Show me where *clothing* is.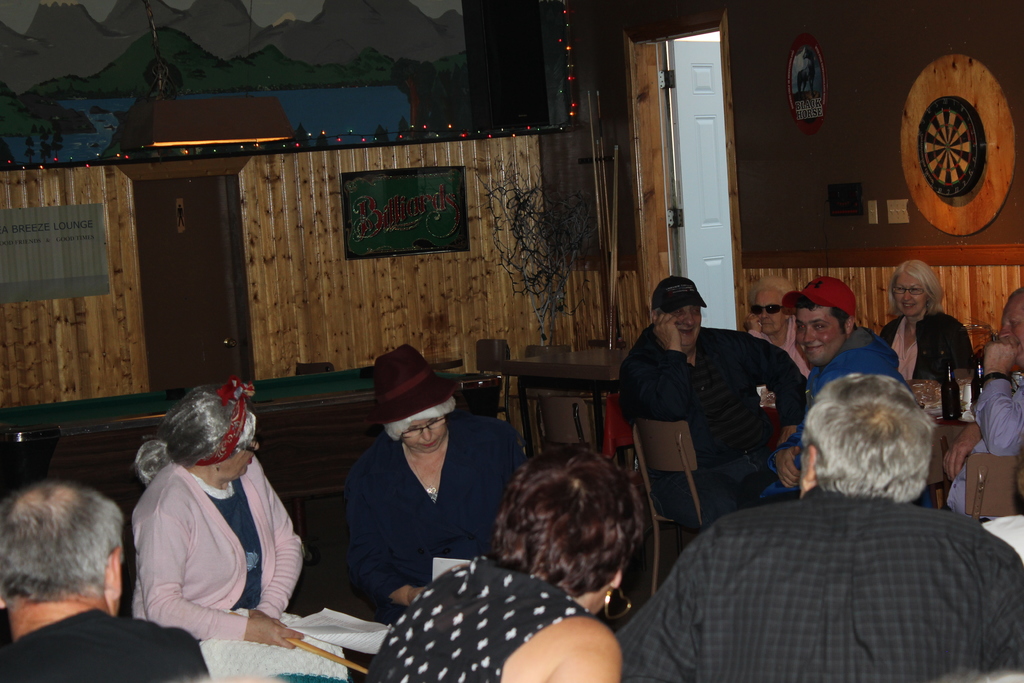
*clothing* is at x1=629, y1=443, x2=1023, y2=682.
